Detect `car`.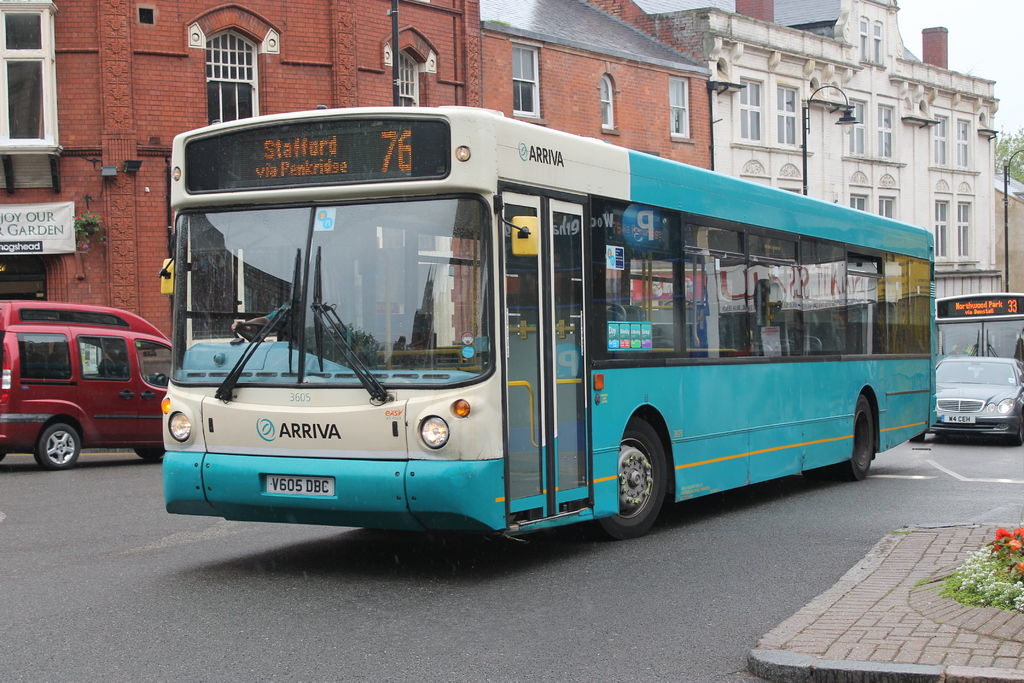
Detected at 908/356/1023/443.
